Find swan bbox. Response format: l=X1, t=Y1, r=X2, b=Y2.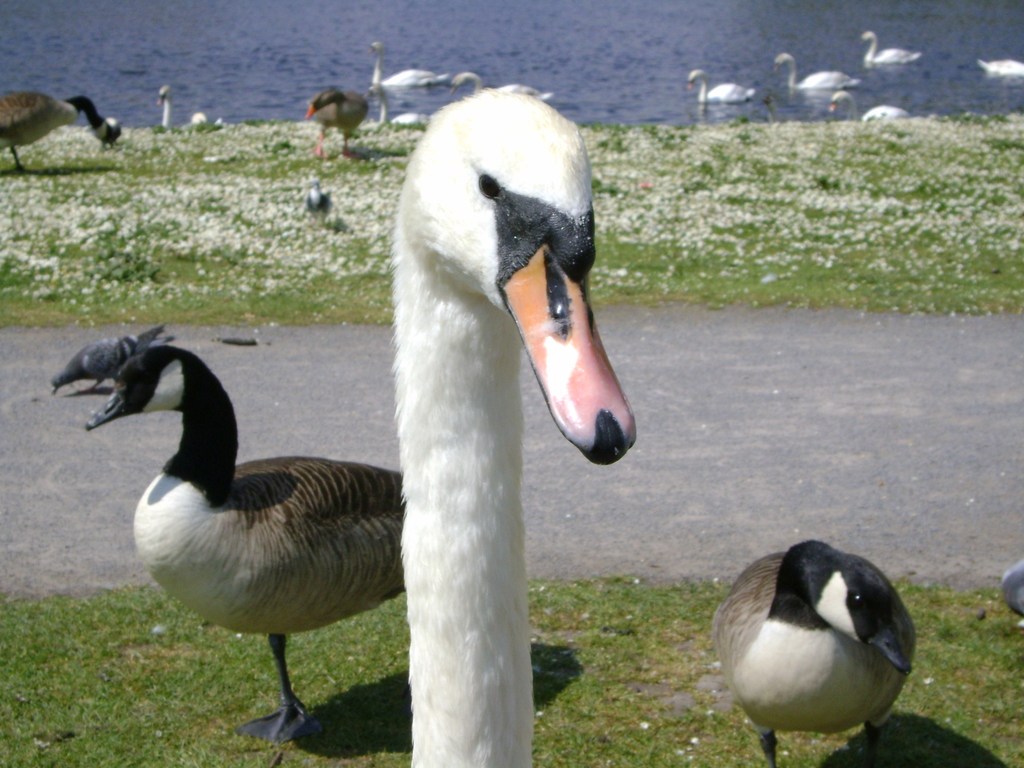
l=826, t=88, r=907, b=124.
